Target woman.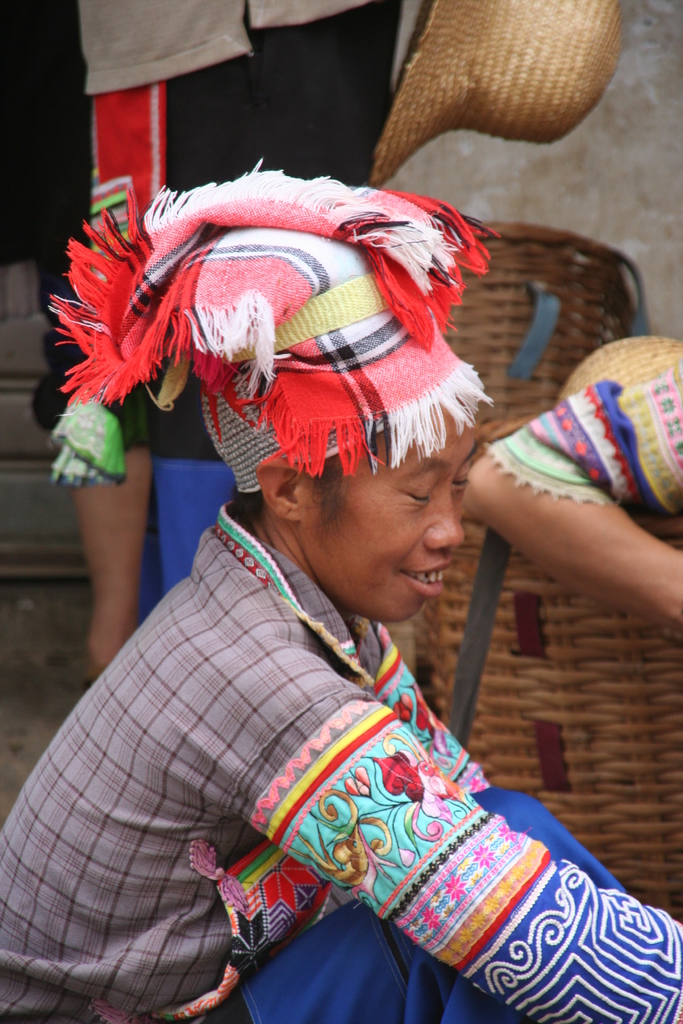
Target region: select_region(0, 189, 682, 1023).
